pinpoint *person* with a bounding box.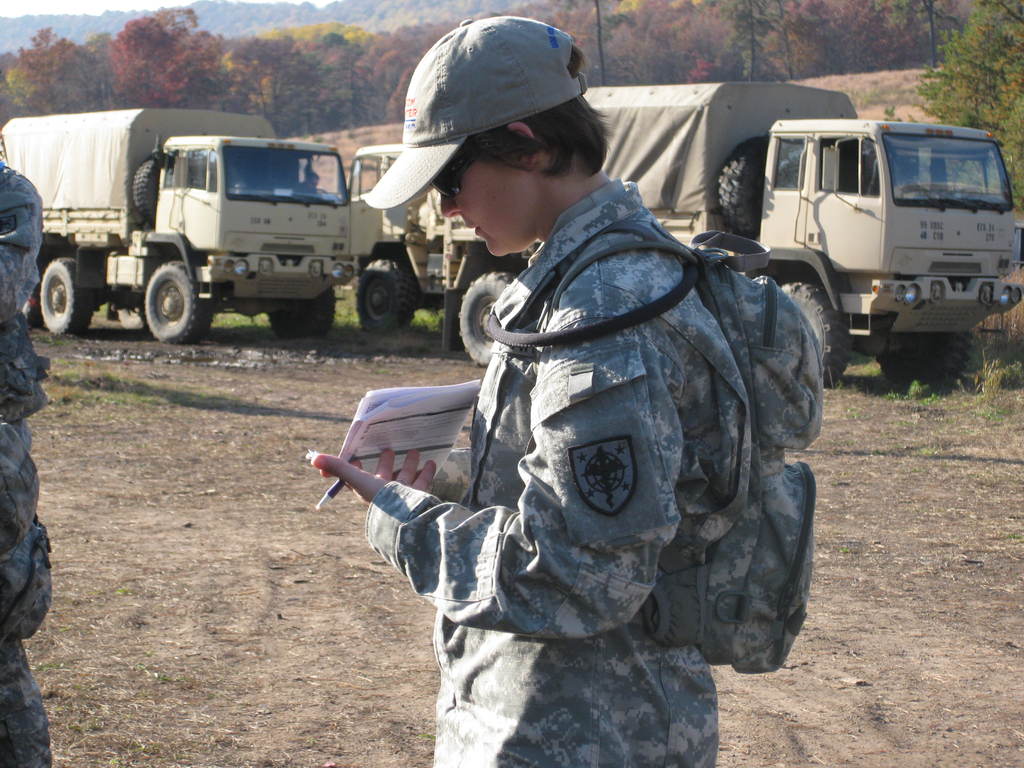
locate(0, 416, 52, 767).
